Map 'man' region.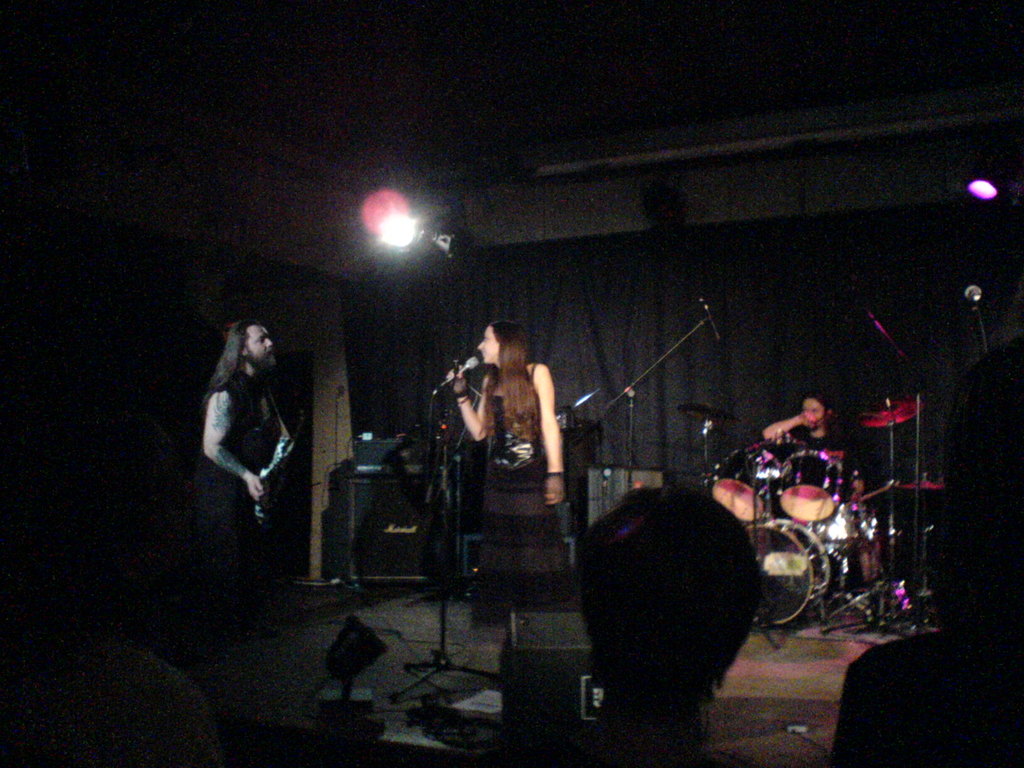
Mapped to [184, 310, 312, 571].
